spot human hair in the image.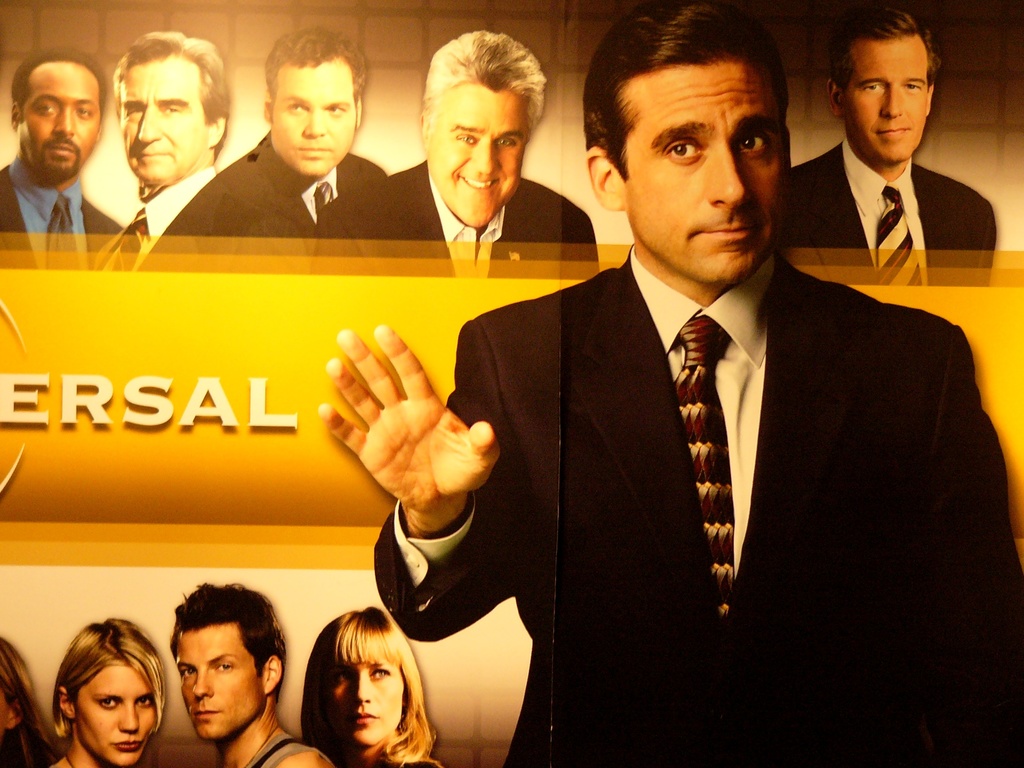
human hair found at left=10, top=46, right=109, bottom=135.
